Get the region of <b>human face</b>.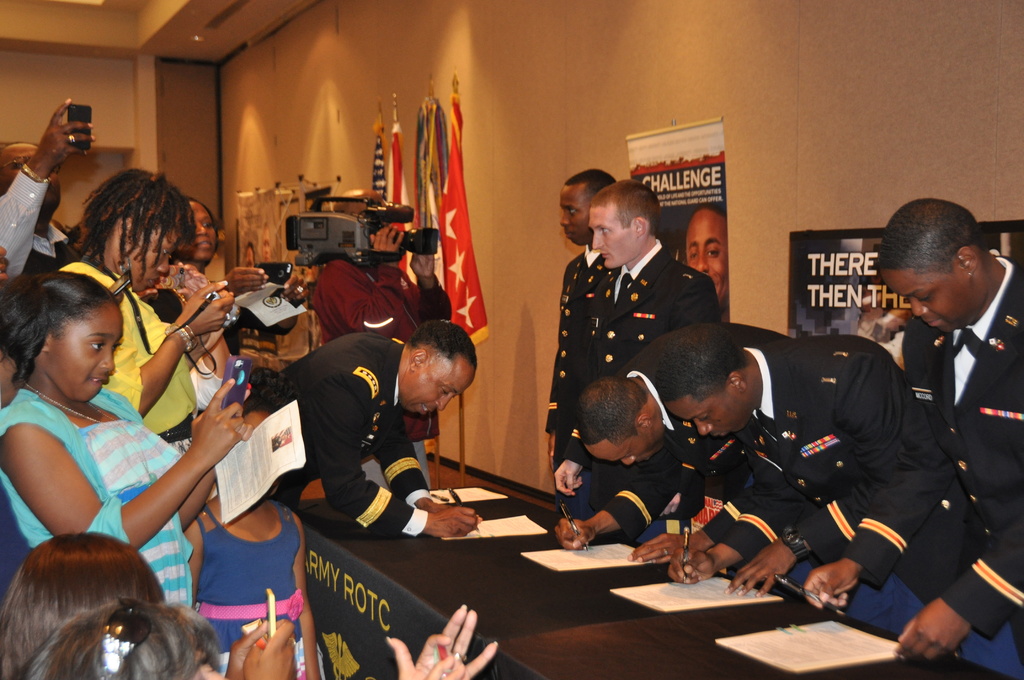
locate(585, 423, 670, 468).
